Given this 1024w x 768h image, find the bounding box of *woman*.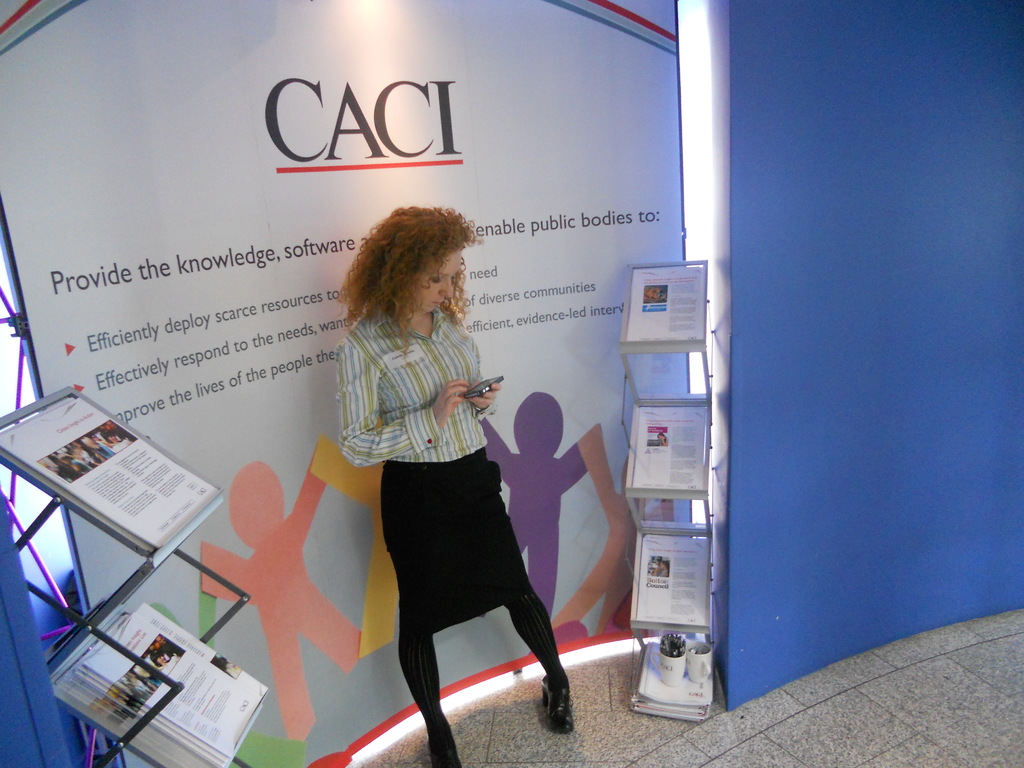
{"x1": 333, "y1": 256, "x2": 591, "y2": 730}.
